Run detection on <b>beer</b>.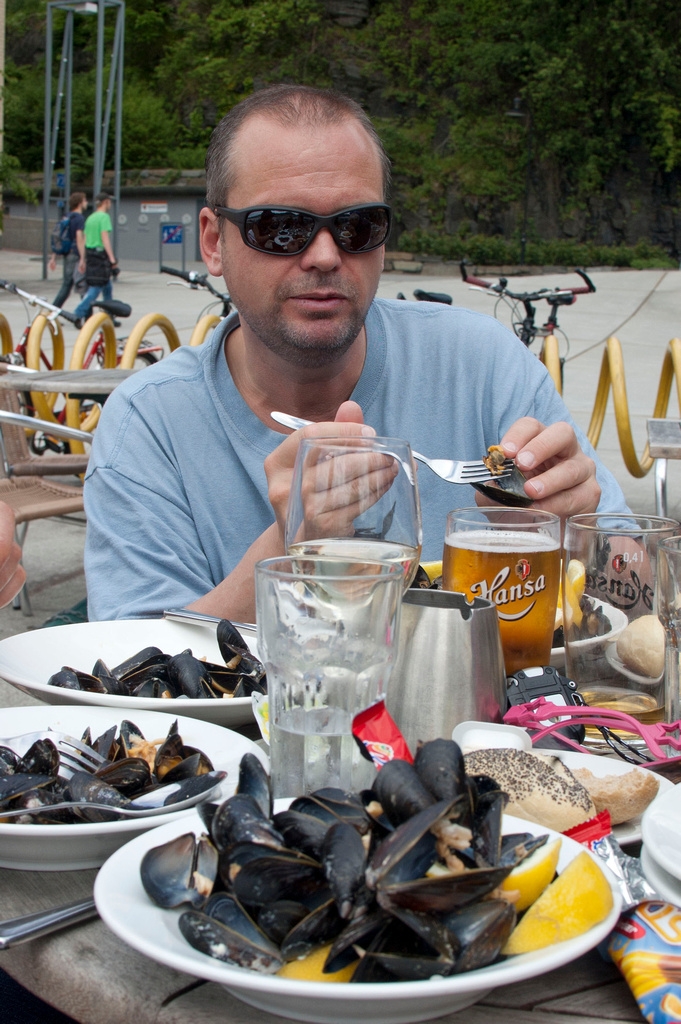
Result: locate(441, 529, 565, 685).
